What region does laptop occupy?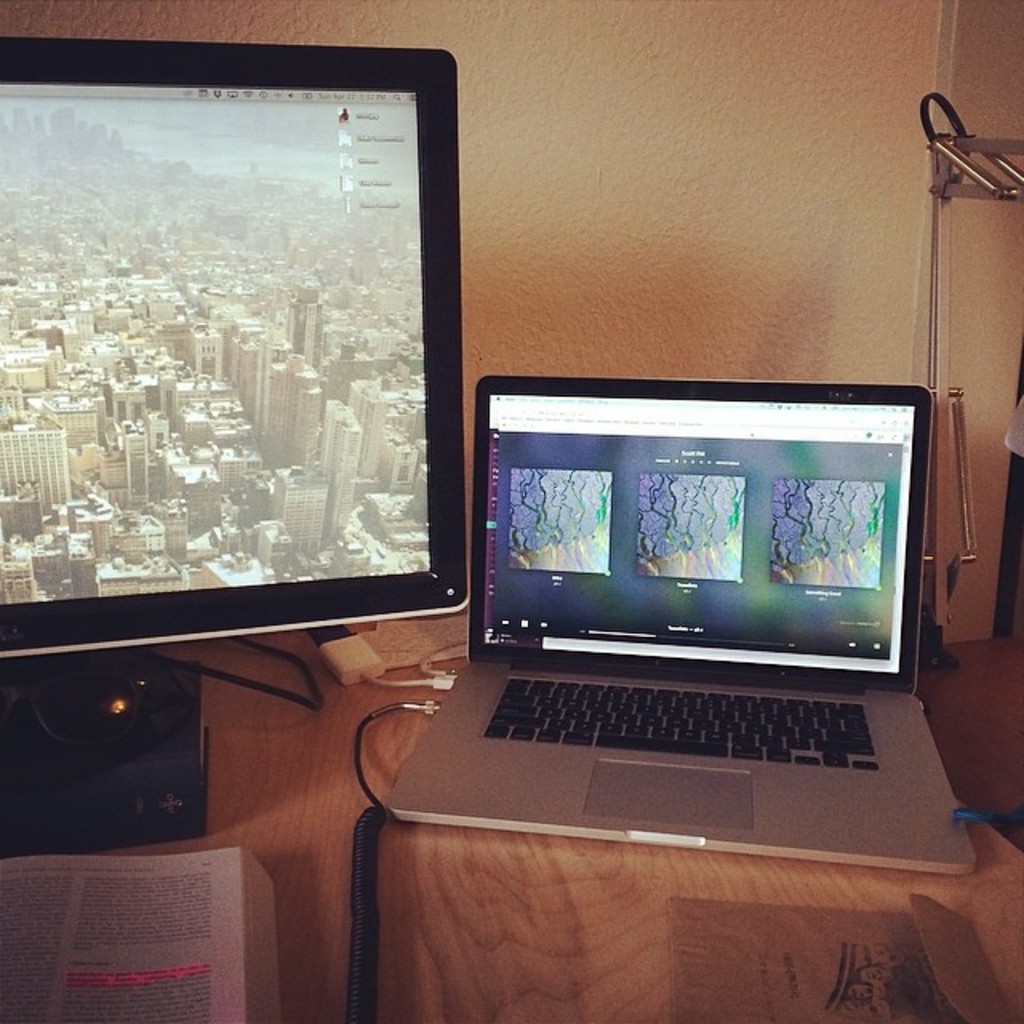
left=389, top=378, right=968, bottom=880.
